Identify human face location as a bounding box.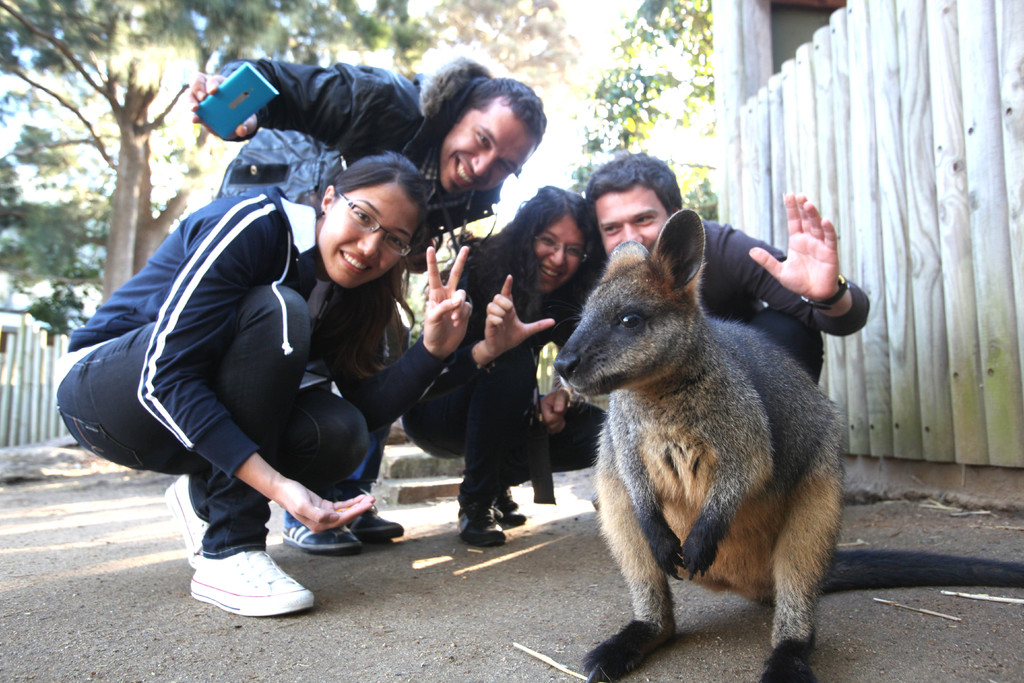
(595,191,671,251).
